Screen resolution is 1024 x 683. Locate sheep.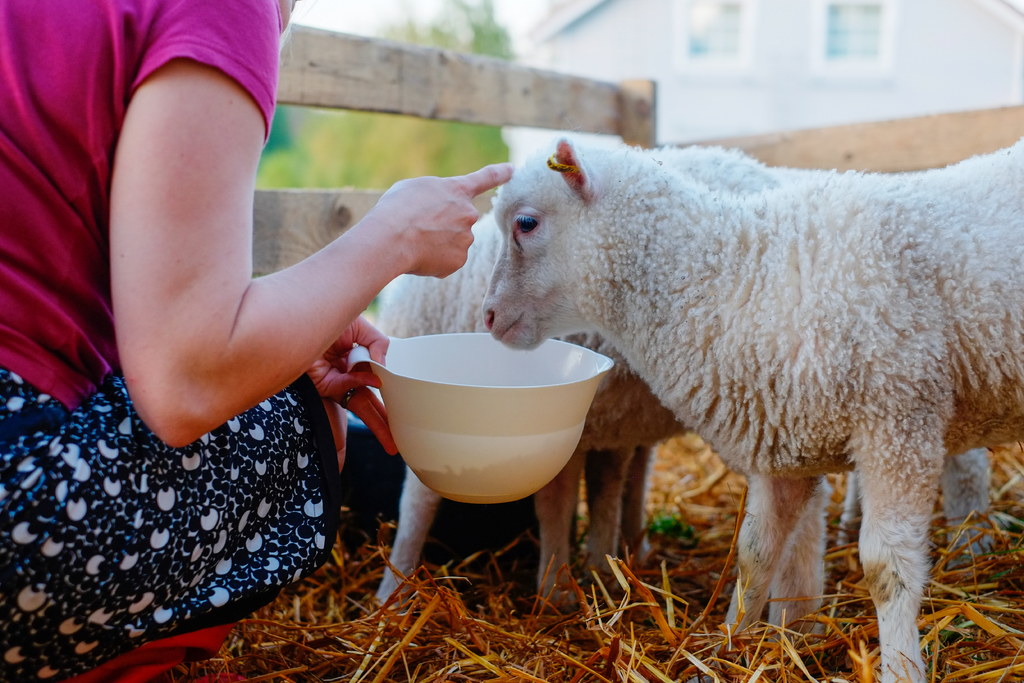
detection(362, 142, 787, 605).
